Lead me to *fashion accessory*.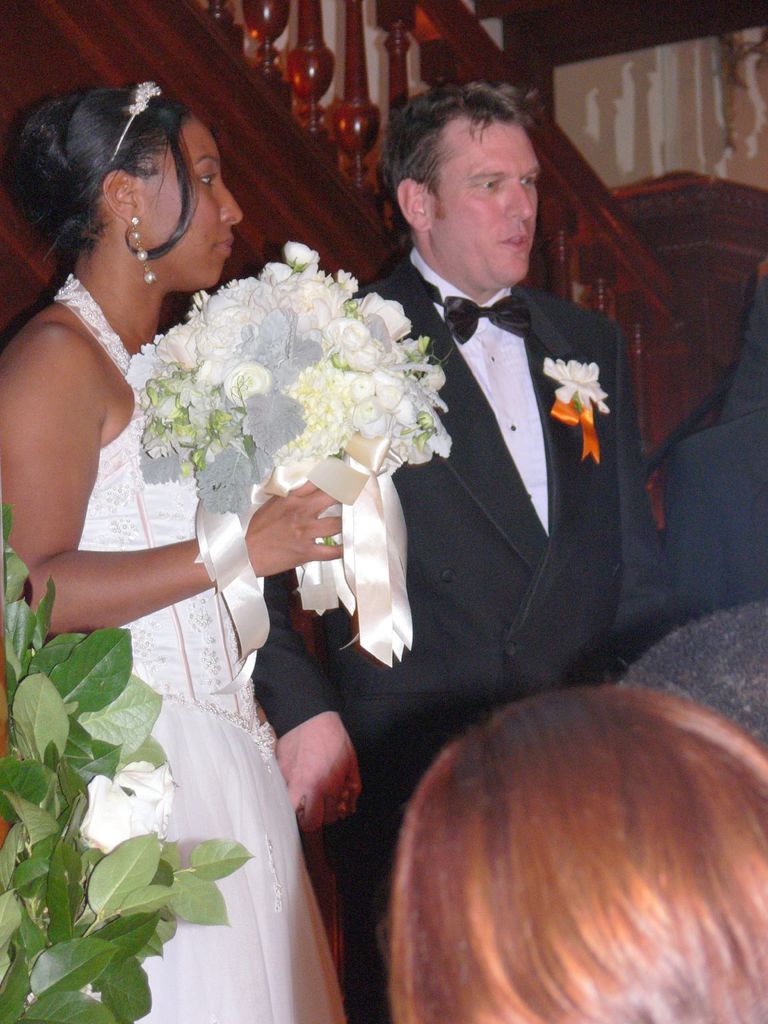
Lead to 130/213/158/285.
